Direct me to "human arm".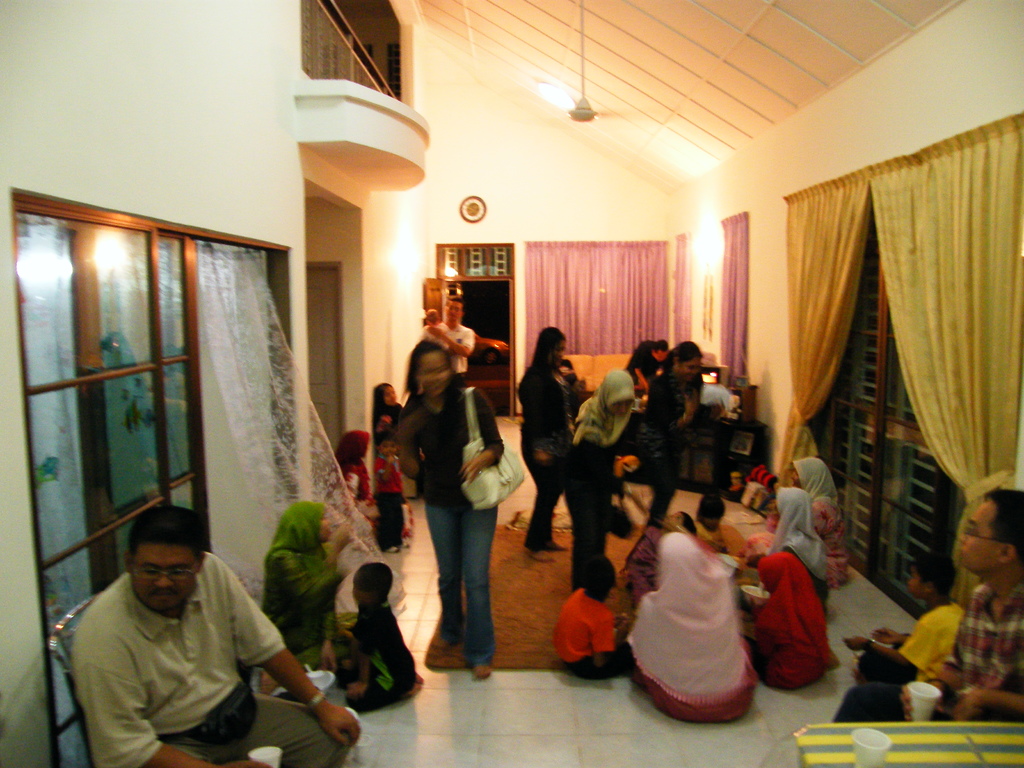
Direction: <bbox>317, 614, 335, 666</bbox>.
